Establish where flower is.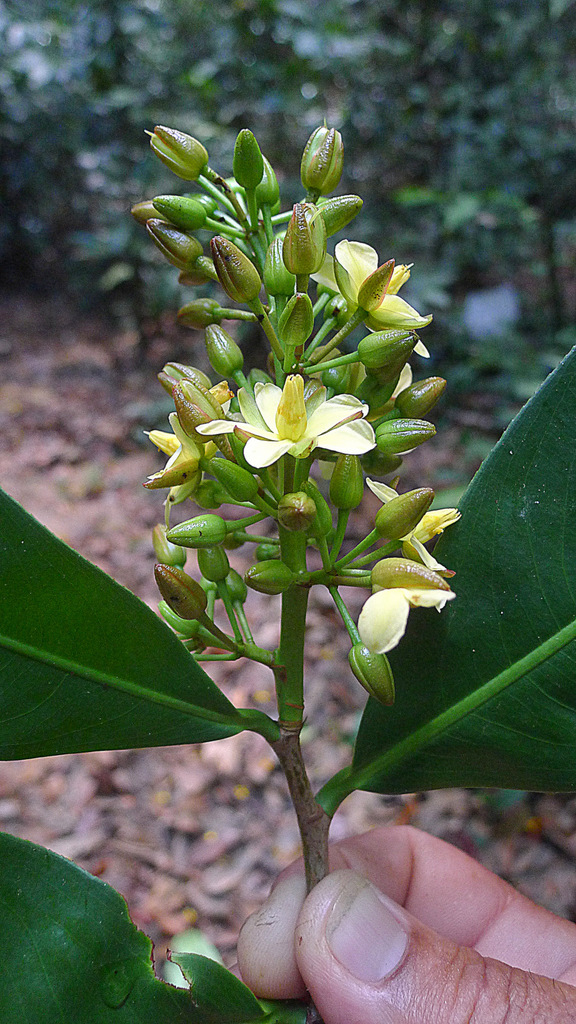
Established at left=369, top=580, right=450, bottom=662.
